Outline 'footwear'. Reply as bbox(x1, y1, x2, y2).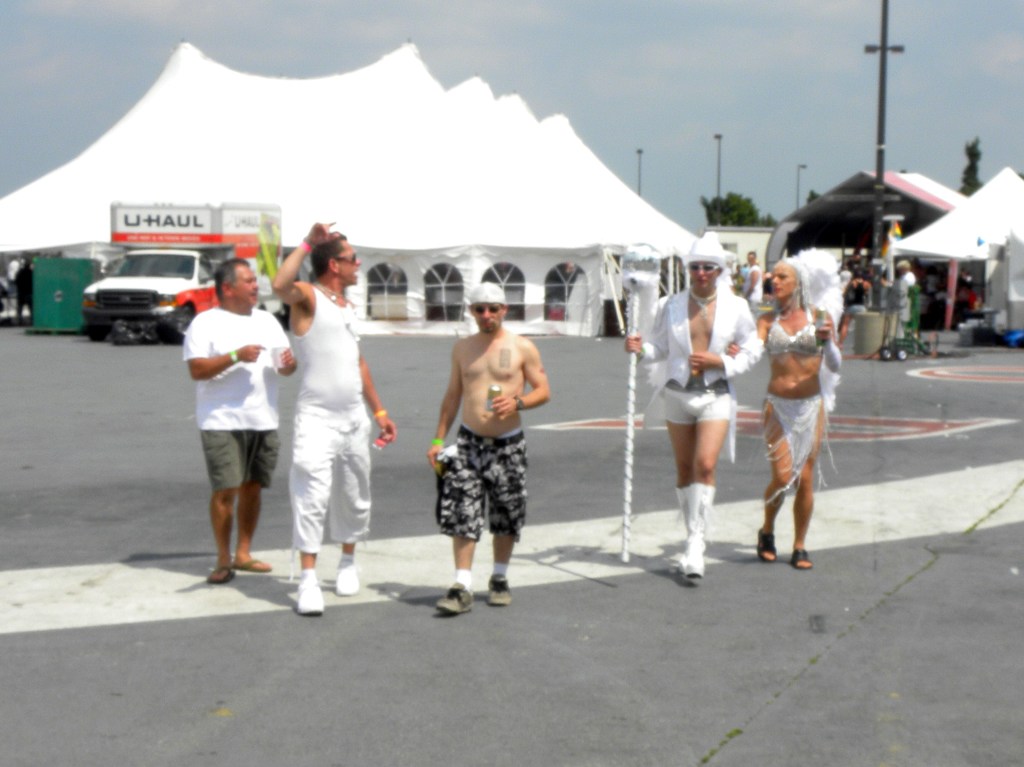
bbox(486, 575, 508, 605).
